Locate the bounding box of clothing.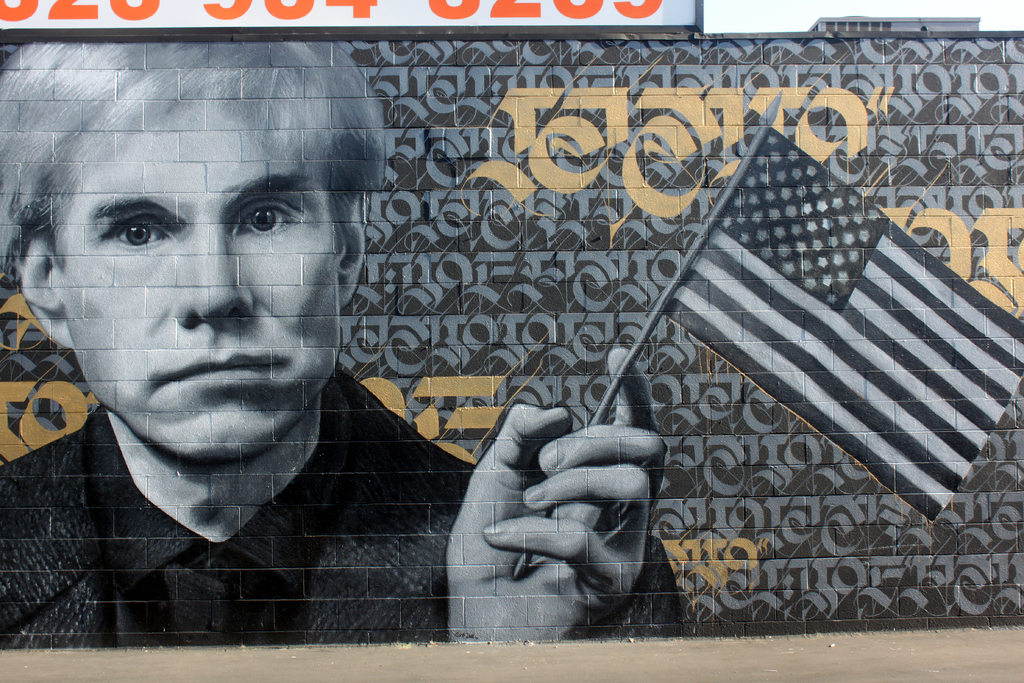
Bounding box: 0:374:693:631.
